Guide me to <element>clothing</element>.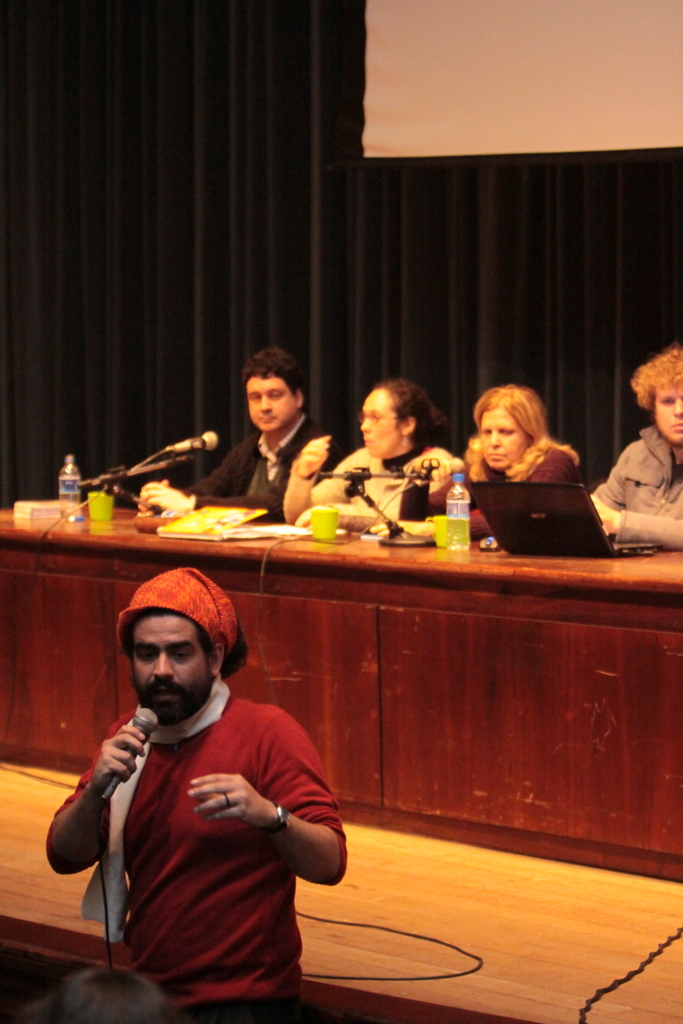
Guidance: 592:425:682:549.
